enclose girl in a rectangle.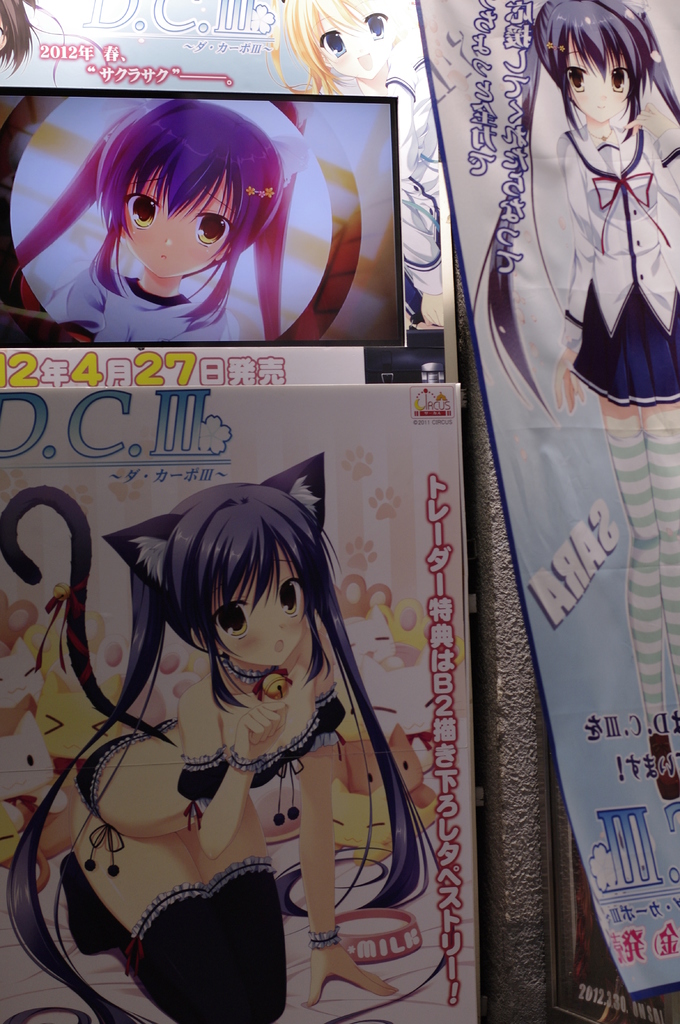
474,0,679,800.
